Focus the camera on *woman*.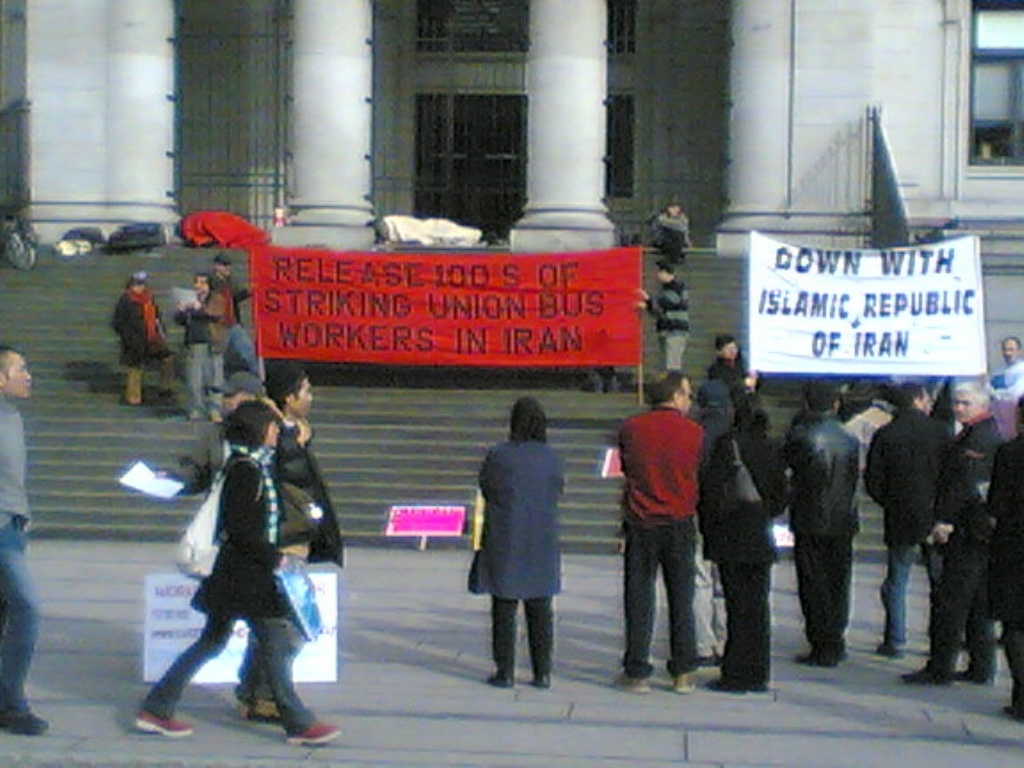
Focus region: <region>136, 400, 341, 744</region>.
